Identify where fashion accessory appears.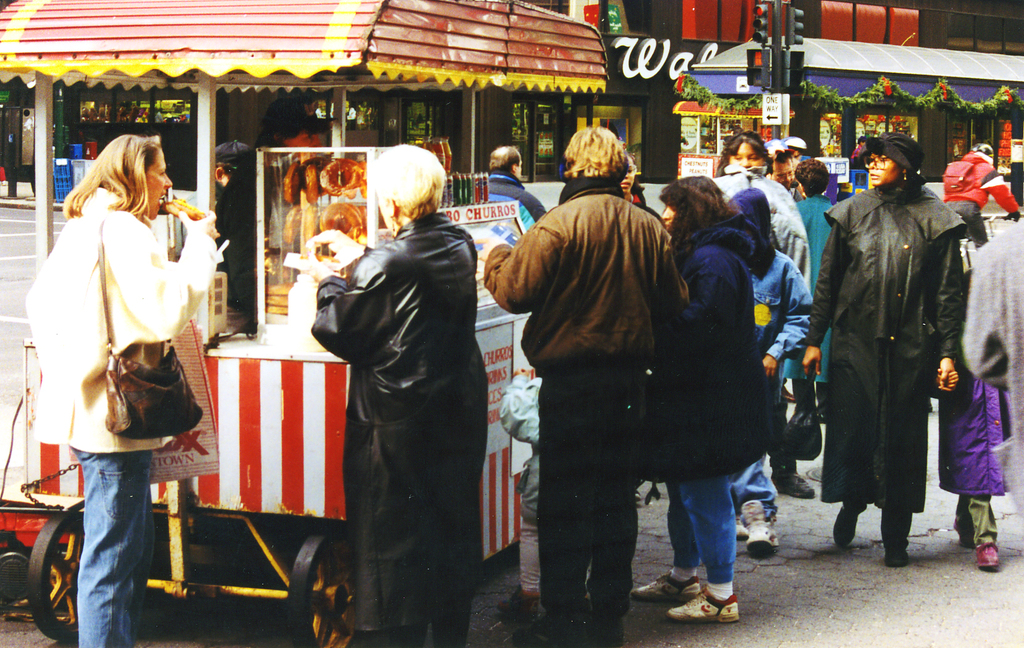
Appears at locate(1004, 211, 1020, 222).
